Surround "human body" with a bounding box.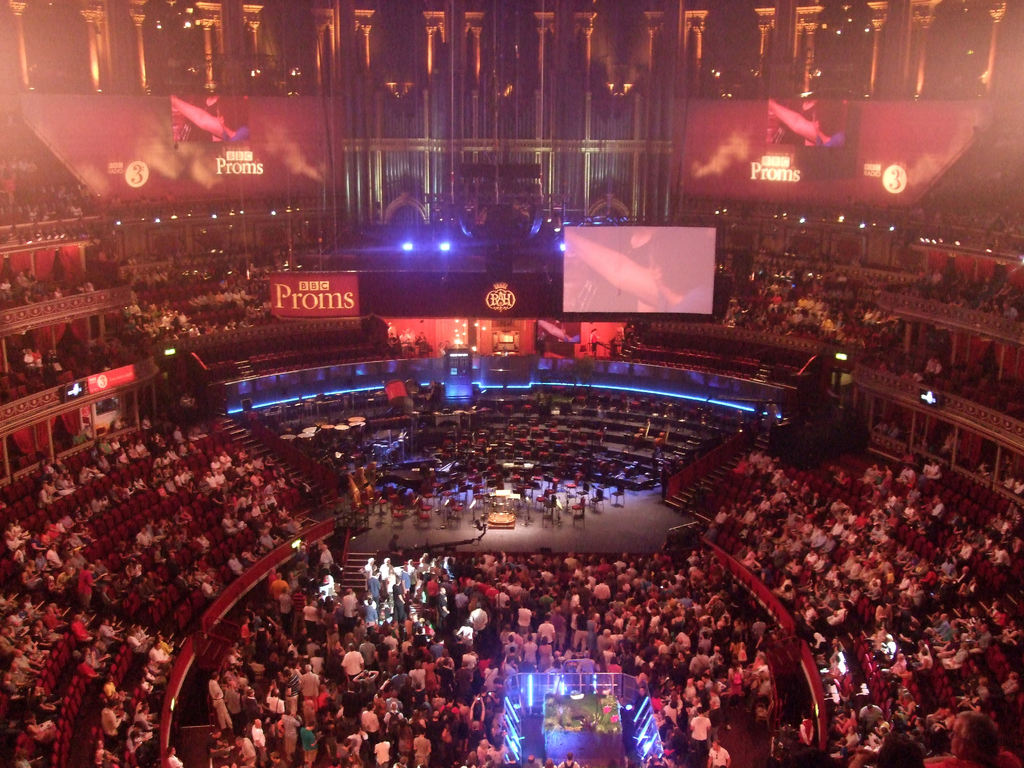
detection(906, 511, 920, 529).
